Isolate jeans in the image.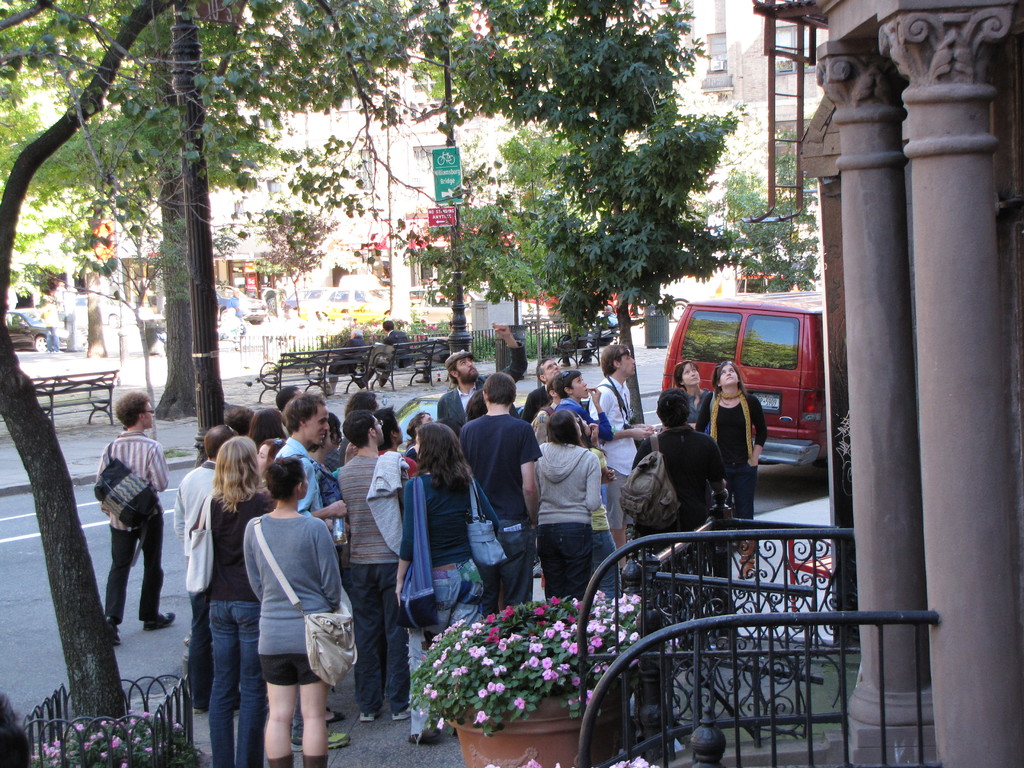
Isolated region: {"x1": 532, "y1": 524, "x2": 595, "y2": 589}.
